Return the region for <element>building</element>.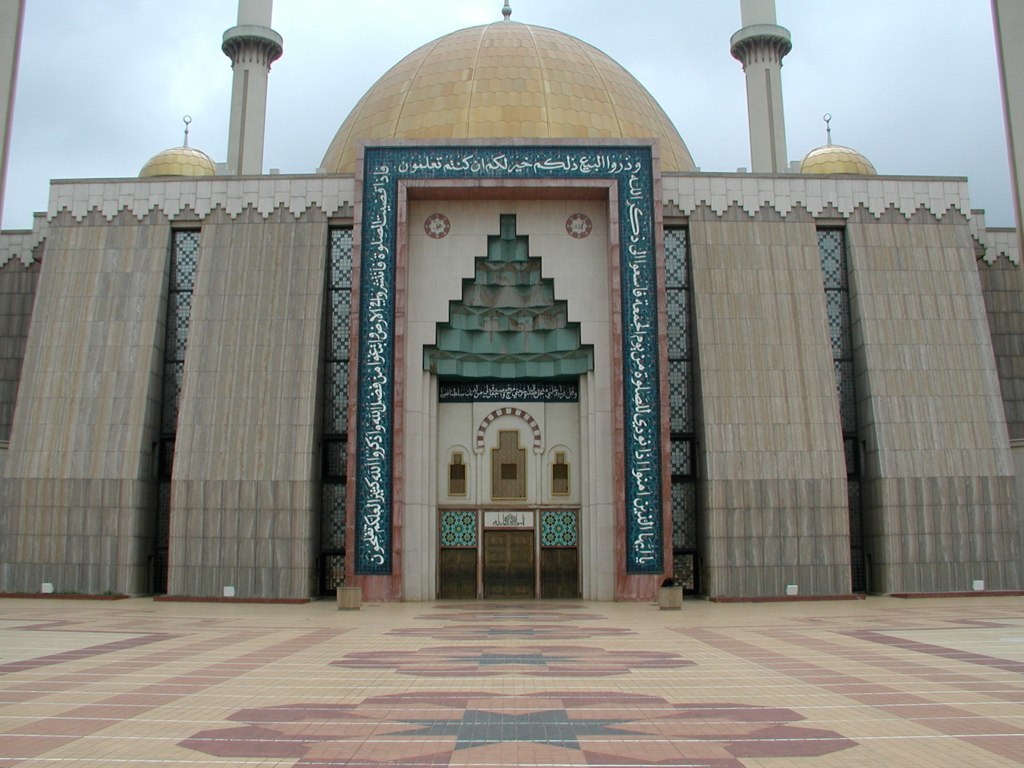
x1=0, y1=0, x2=1023, y2=603.
